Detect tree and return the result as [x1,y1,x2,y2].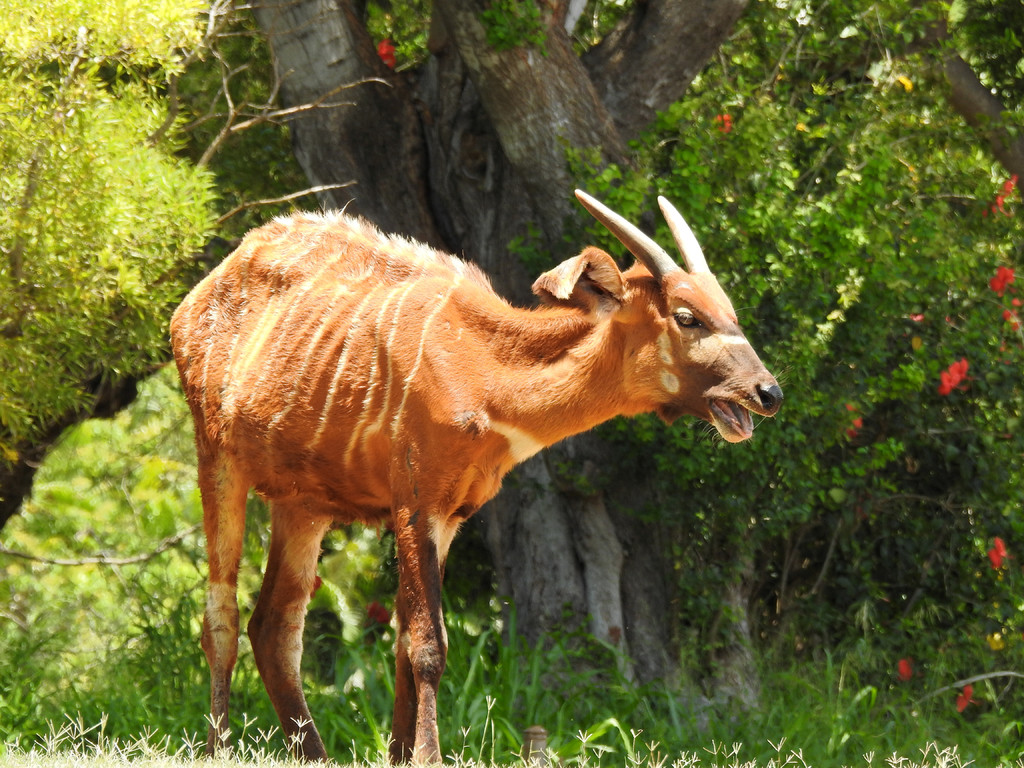
[241,0,754,750].
